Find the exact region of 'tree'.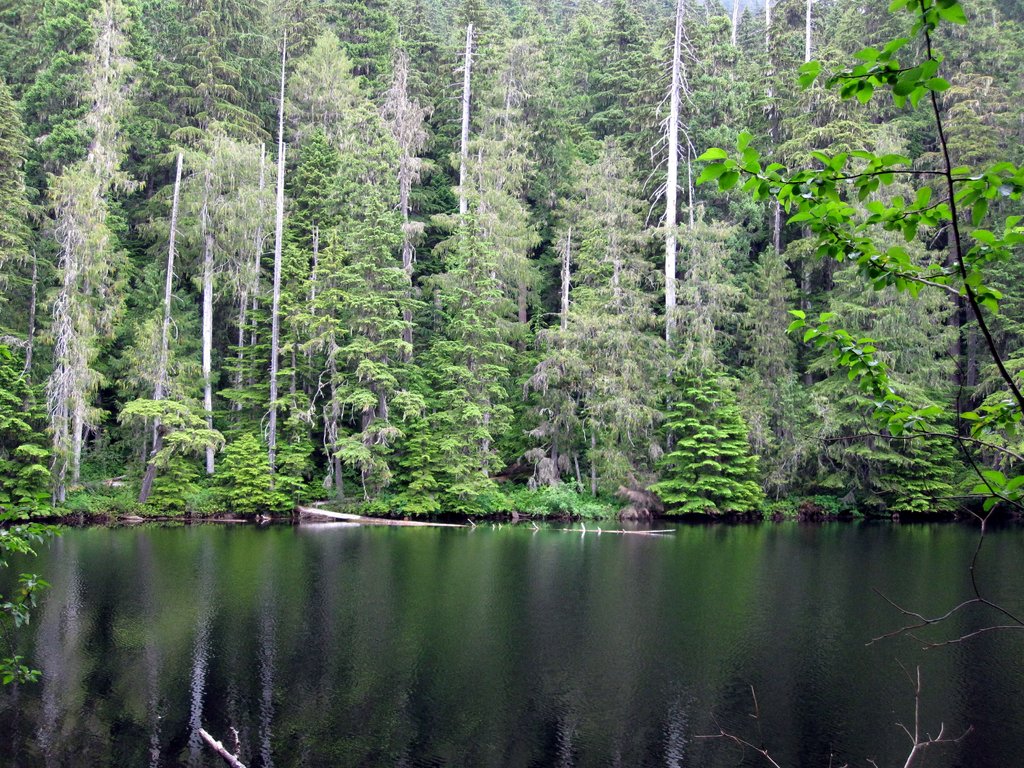
Exact region: region(275, 22, 424, 500).
